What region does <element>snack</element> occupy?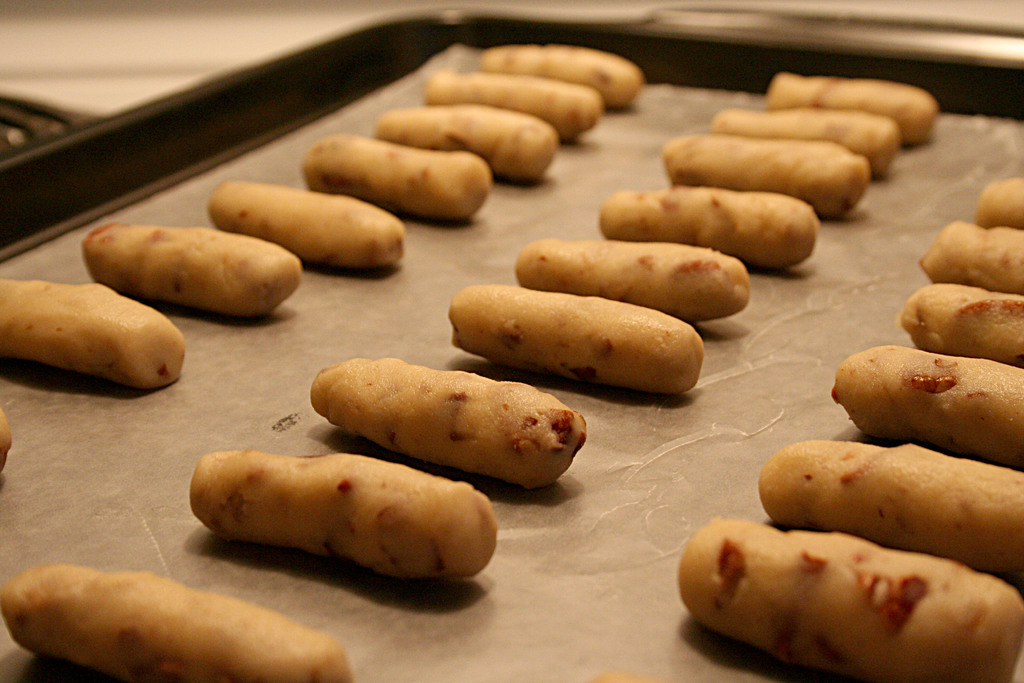
rect(373, 104, 559, 190).
